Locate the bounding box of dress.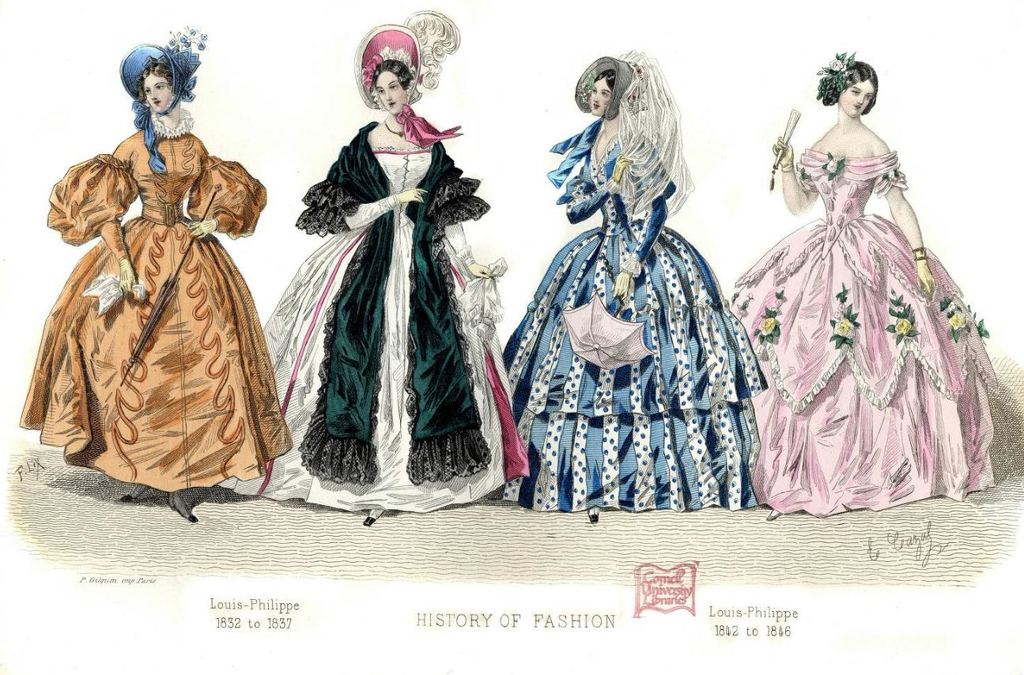
Bounding box: (left=484, top=116, right=766, bottom=511).
